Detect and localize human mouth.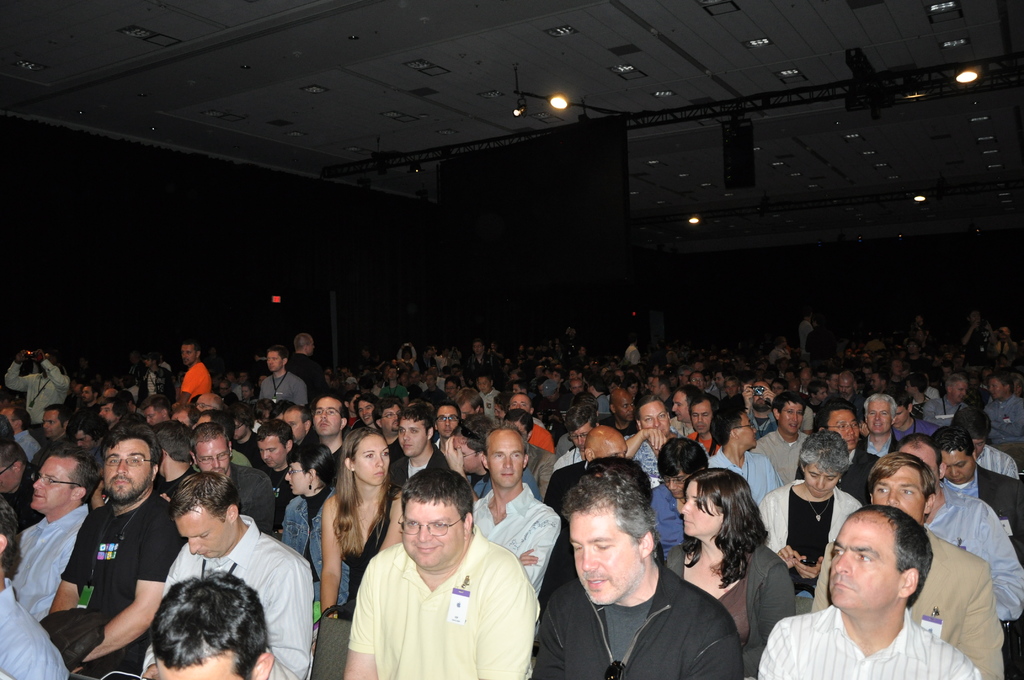
Localized at Rect(198, 551, 207, 560).
